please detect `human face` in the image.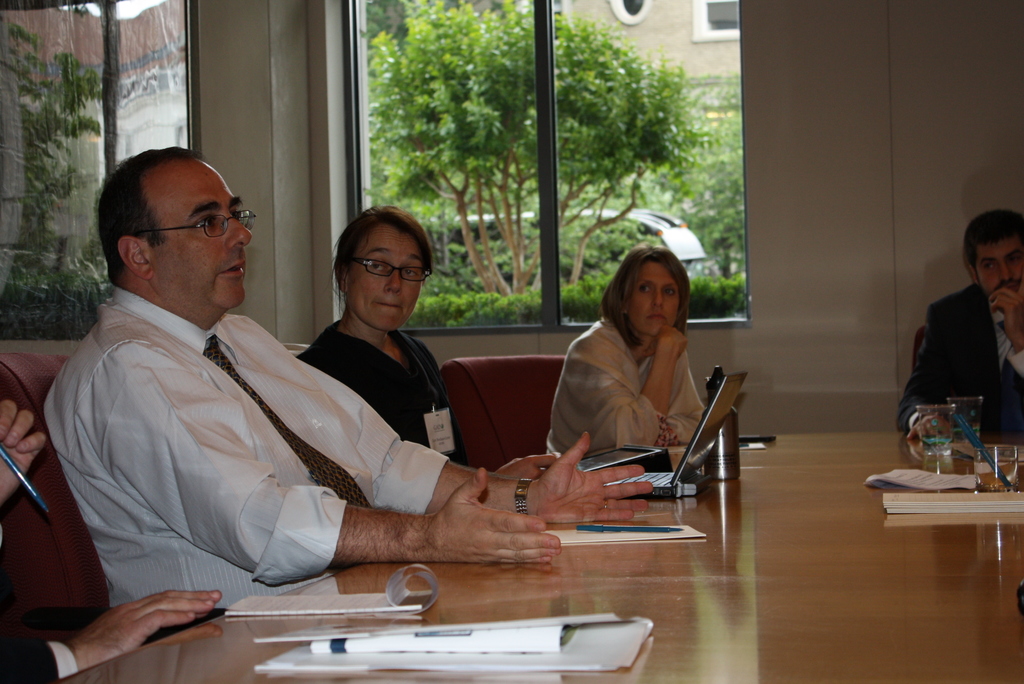
rect(628, 263, 679, 336).
